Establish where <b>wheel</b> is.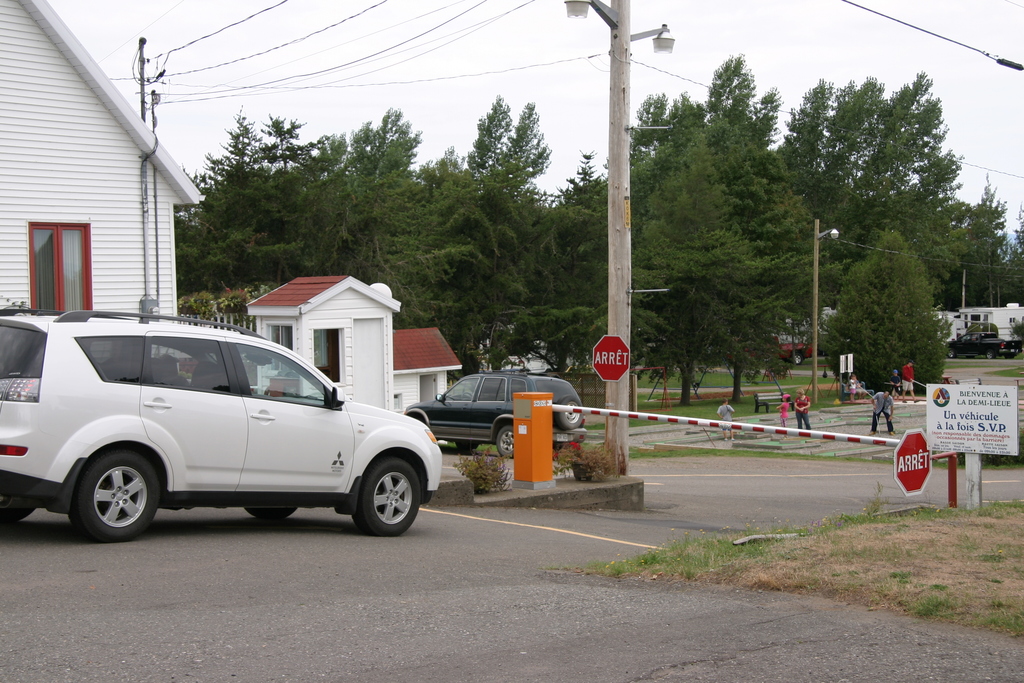
Established at select_region(401, 409, 425, 424).
